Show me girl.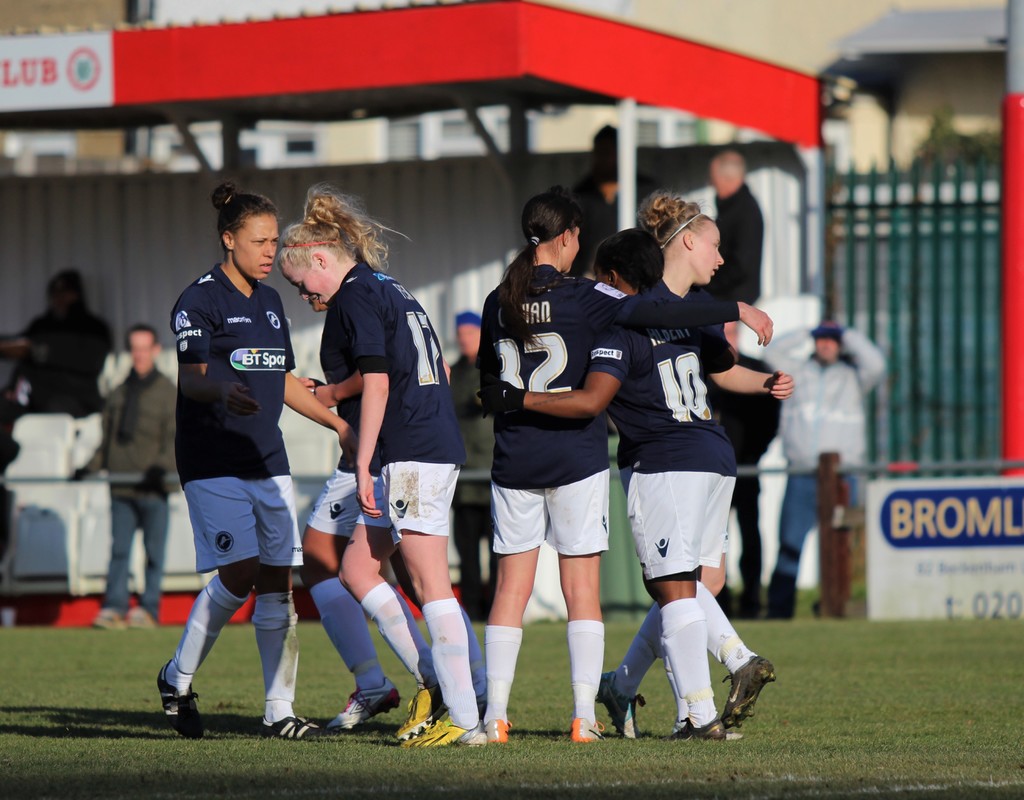
girl is here: select_region(593, 191, 789, 741).
